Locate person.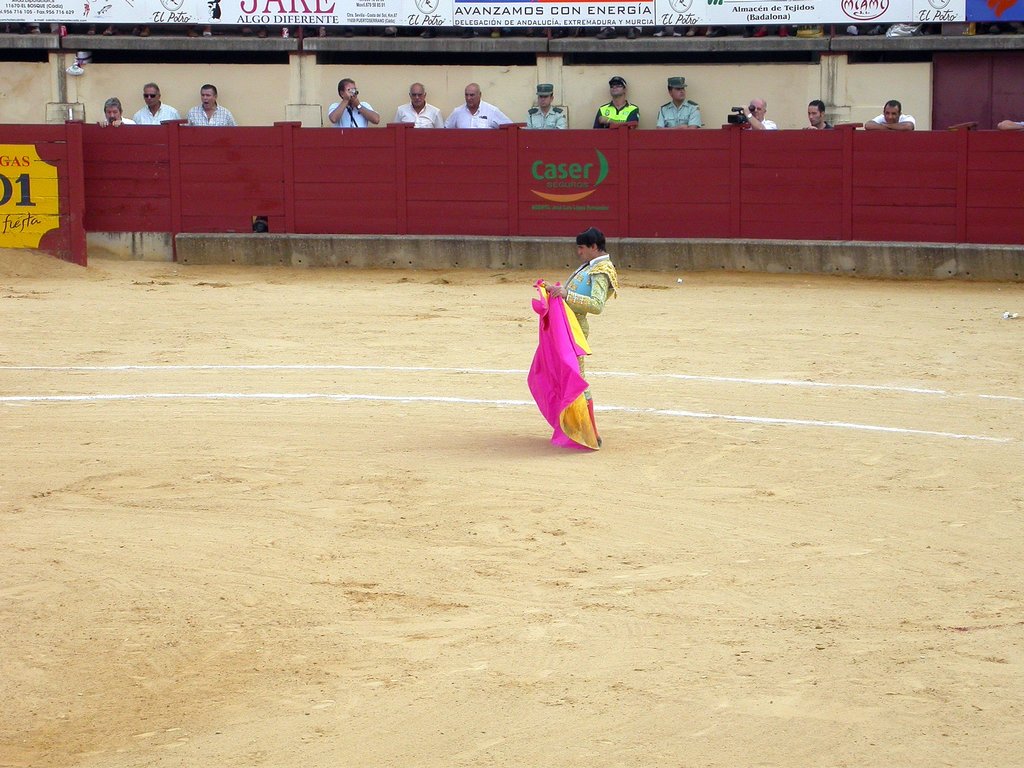
Bounding box: pyautogui.locateOnScreen(804, 99, 833, 130).
